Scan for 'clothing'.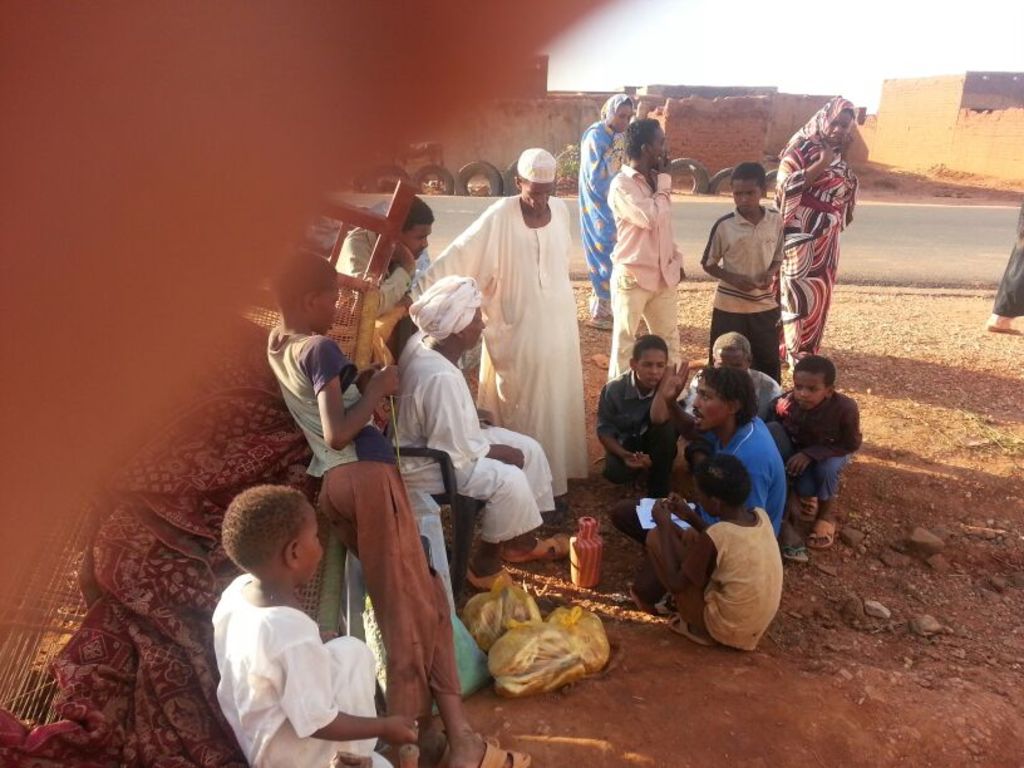
Scan result: {"left": 701, "top": 418, "right": 797, "bottom": 527}.
